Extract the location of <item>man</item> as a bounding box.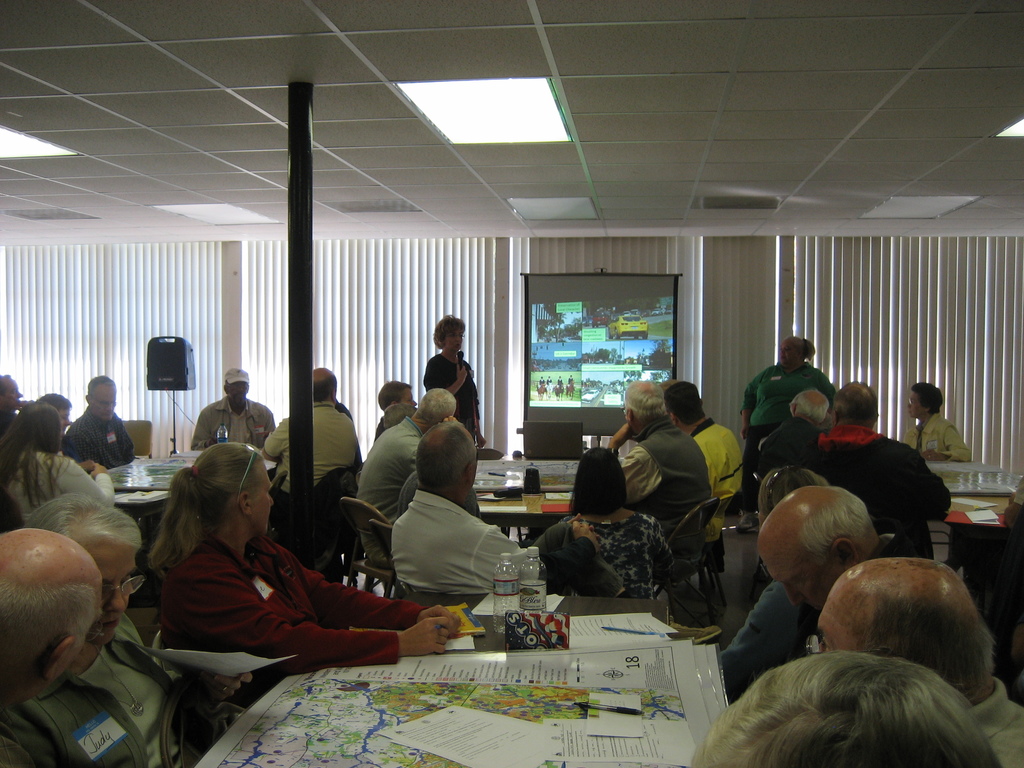
select_region(660, 383, 735, 551).
